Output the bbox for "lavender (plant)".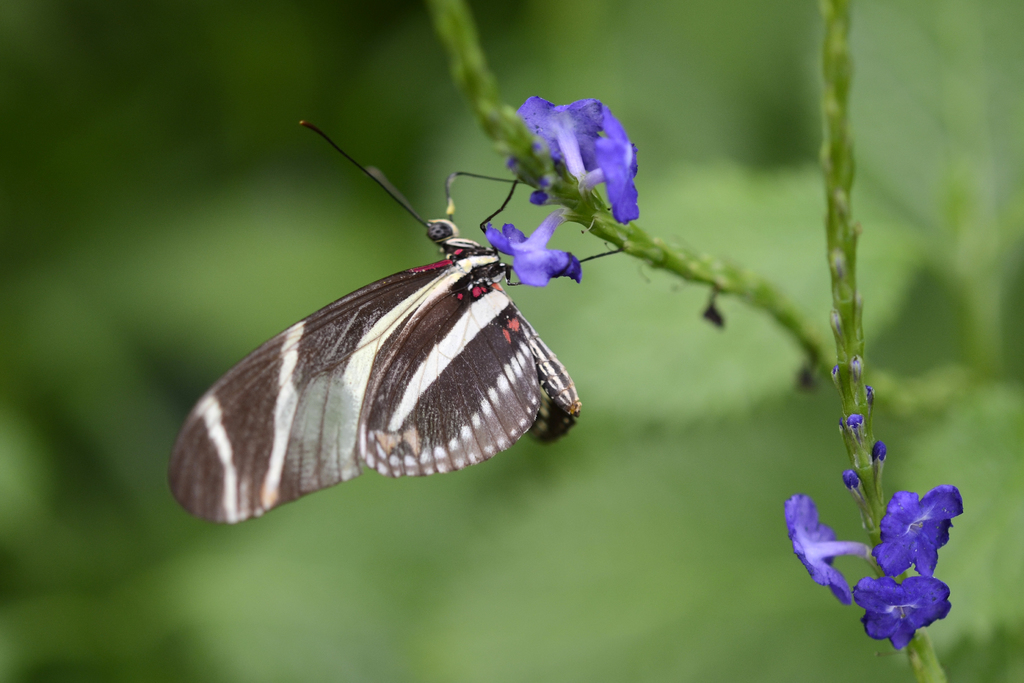
region(508, 94, 648, 230).
